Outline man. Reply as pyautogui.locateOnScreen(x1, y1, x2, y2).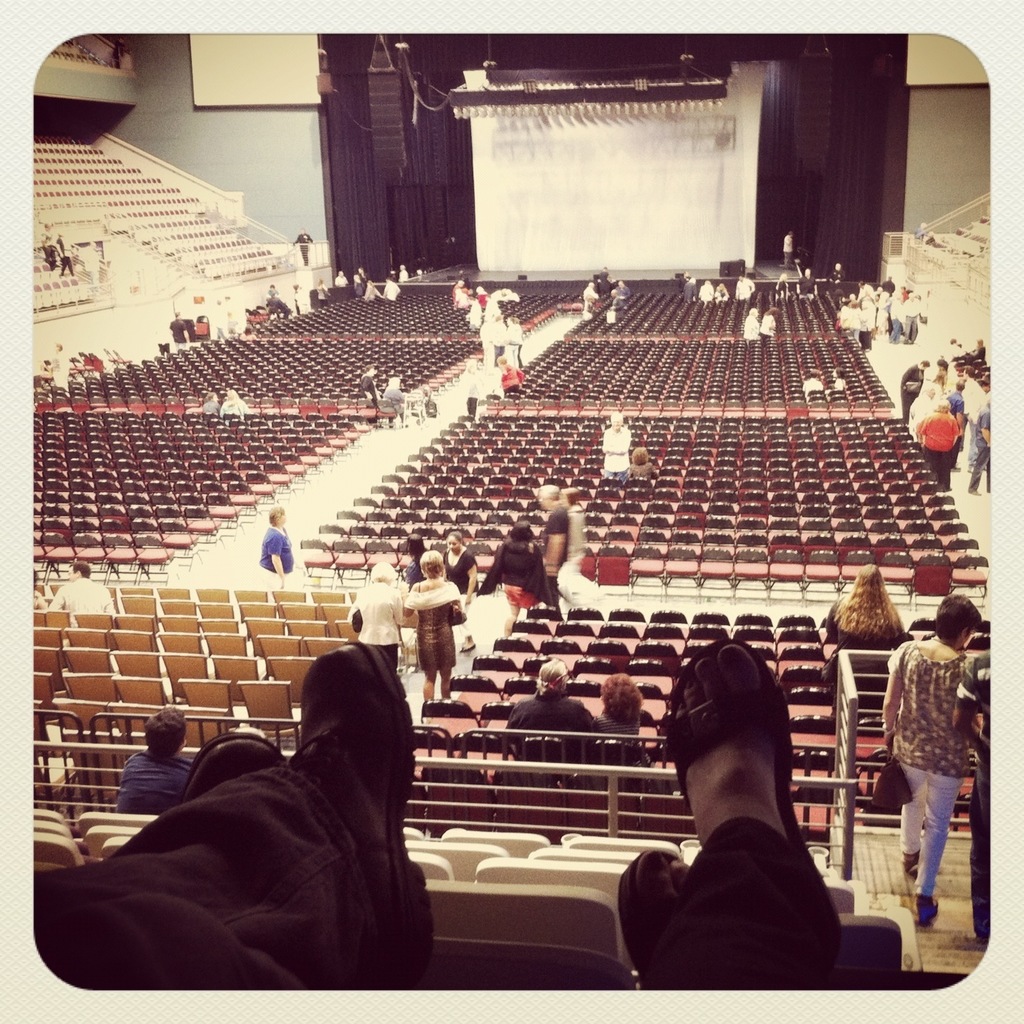
pyautogui.locateOnScreen(33, 638, 433, 991).
